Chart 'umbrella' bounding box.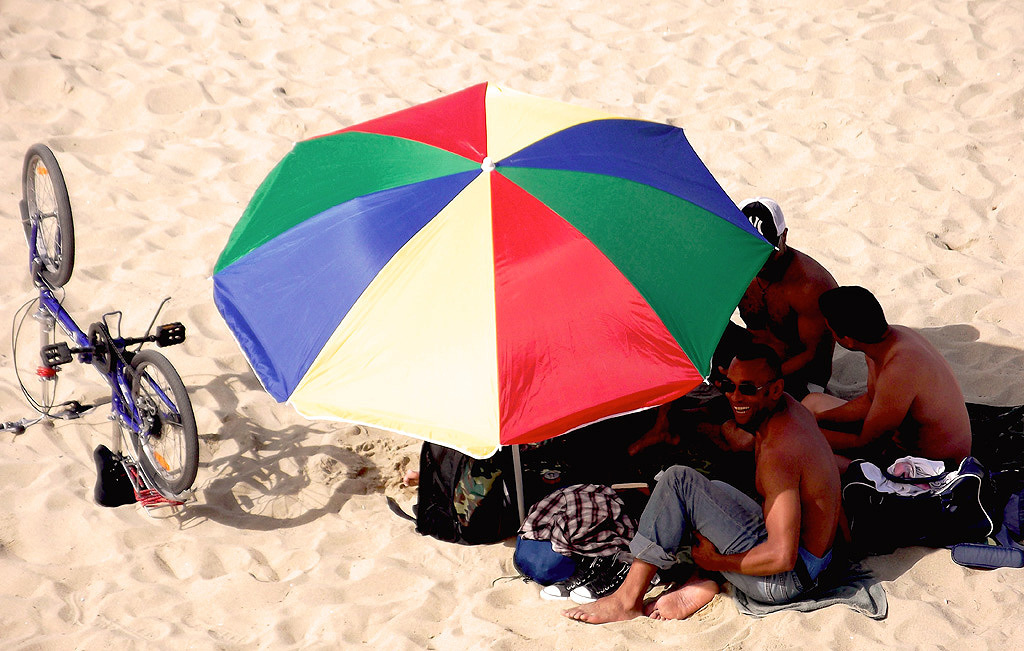
Charted: detection(207, 79, 782, 528).
